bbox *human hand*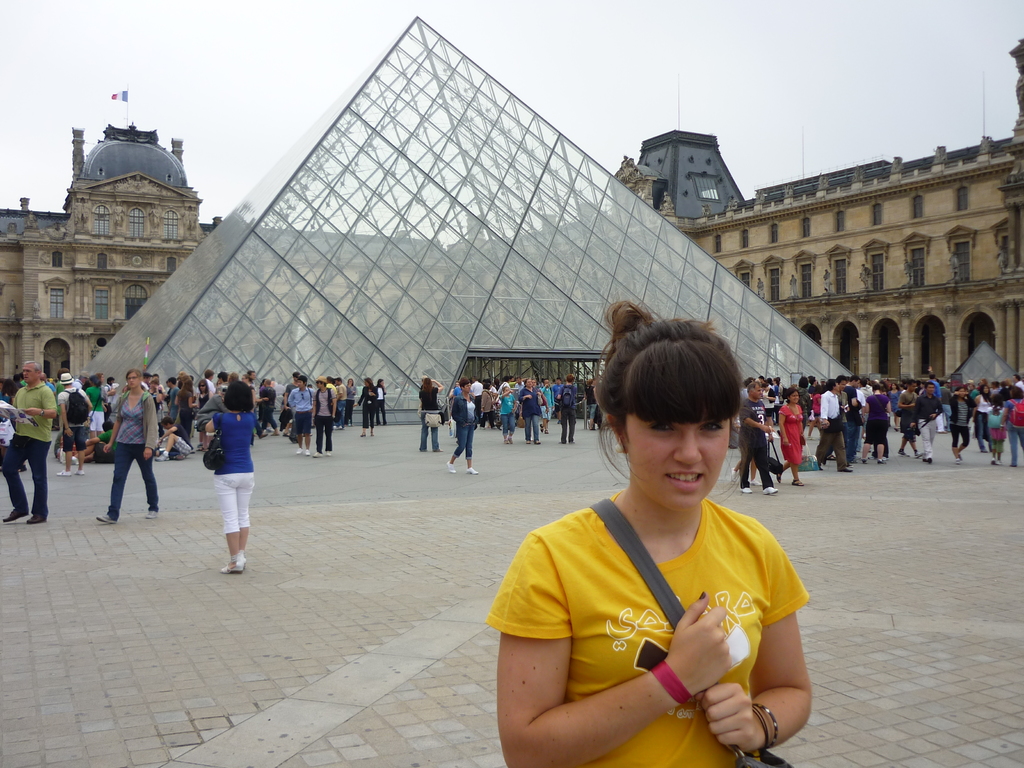
430 376 436 382
